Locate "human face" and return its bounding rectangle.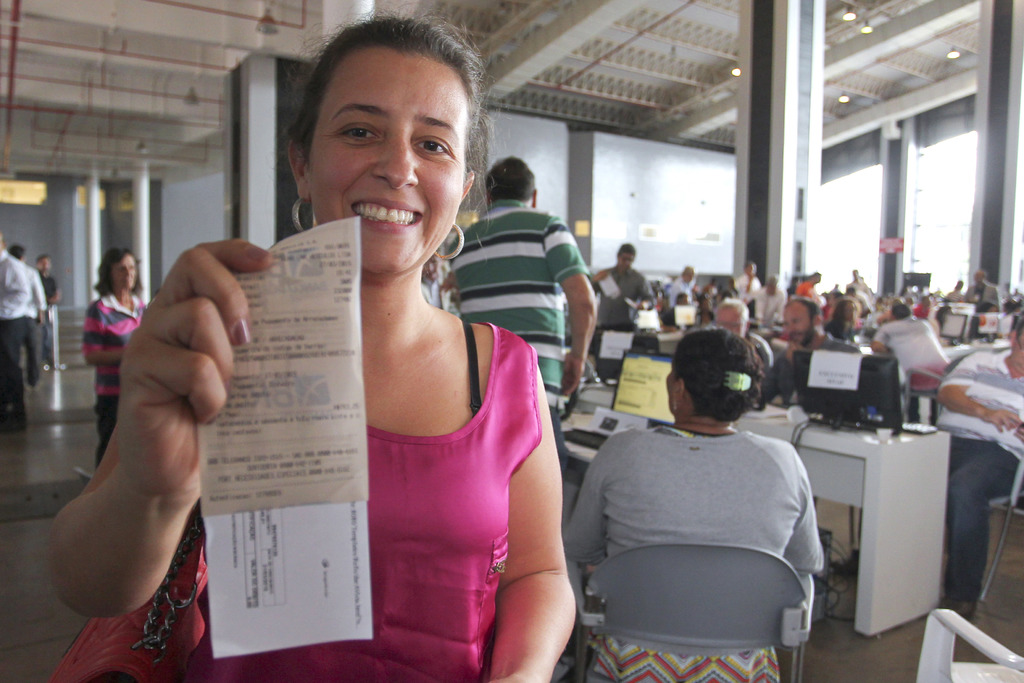
pyautogui.locateOnScreen(314, 71, 468, 273).
